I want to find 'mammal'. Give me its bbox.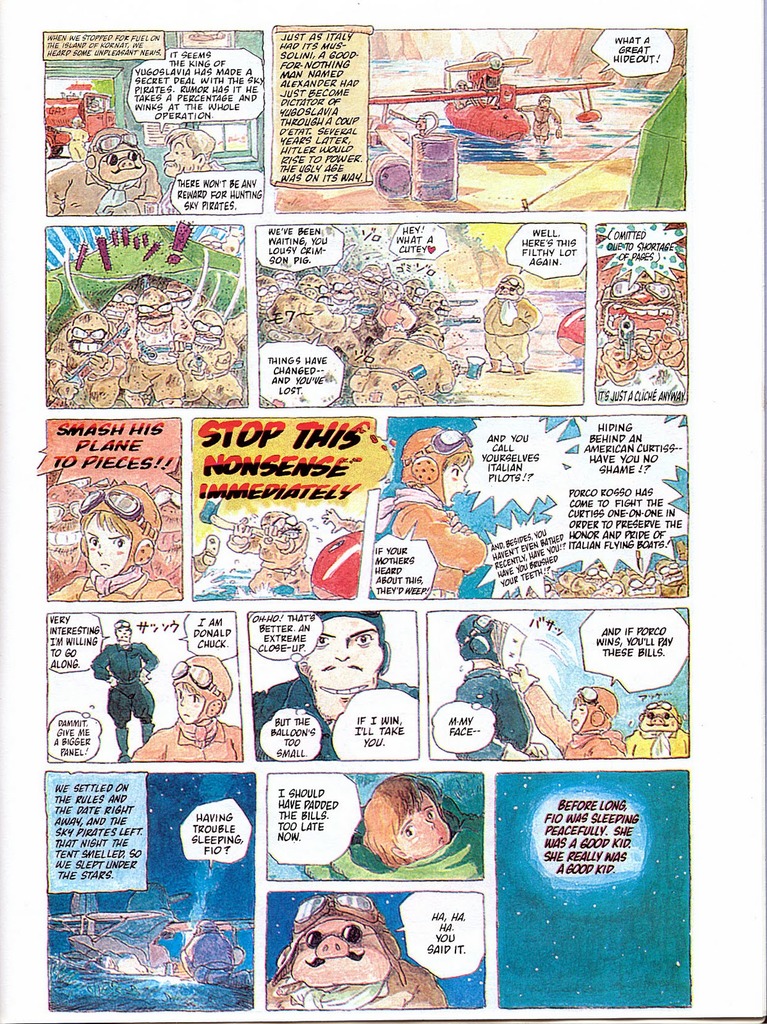
x1=252, y1=608, x2=422, y2=758.
